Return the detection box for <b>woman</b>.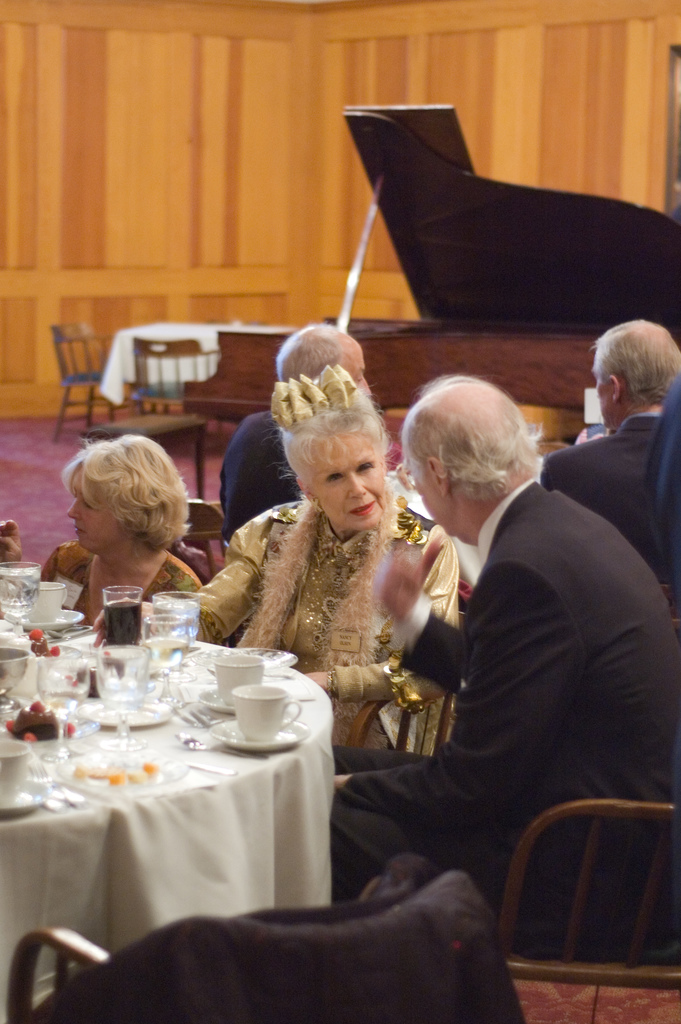
<box>88,365,487,761</box>.
